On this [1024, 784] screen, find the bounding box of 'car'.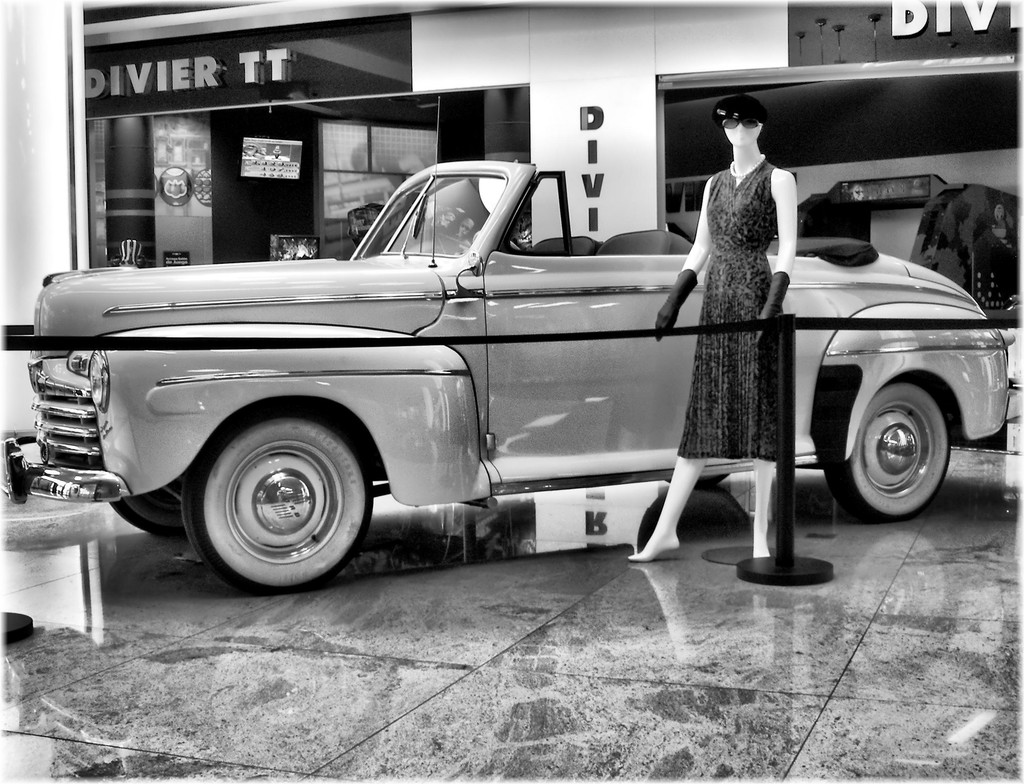
Bounding box: x1=3 y1=153 x2=1013 y2=601.
